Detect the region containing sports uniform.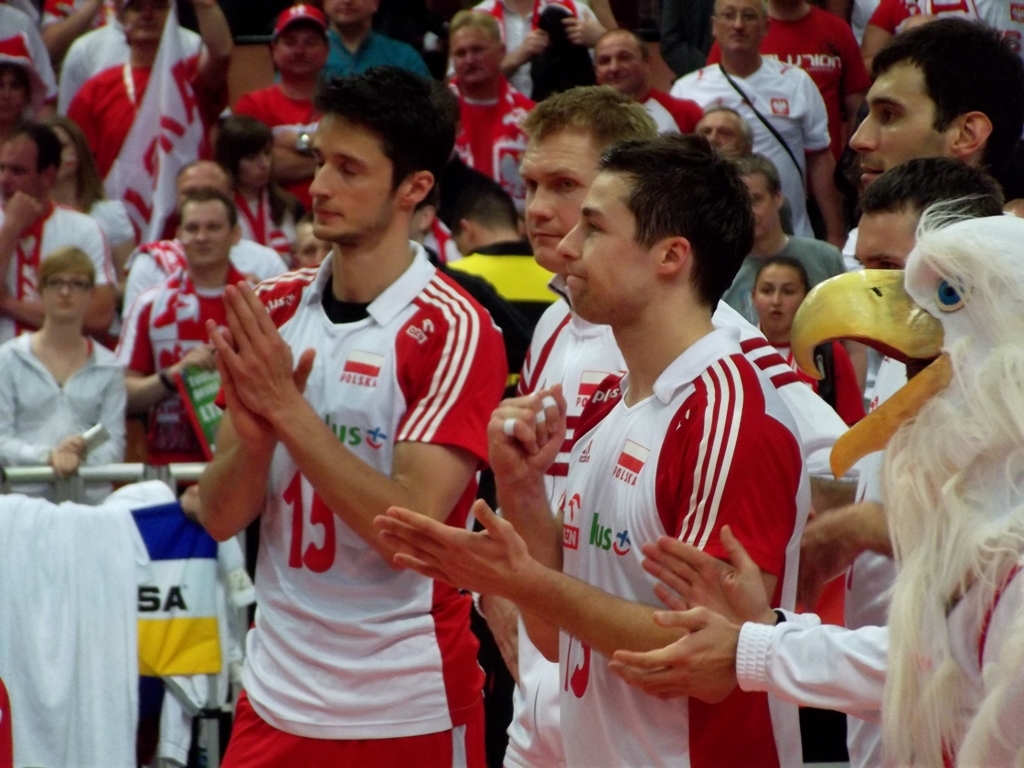
(x1=50, y1=25, x2=218, y2=125).
